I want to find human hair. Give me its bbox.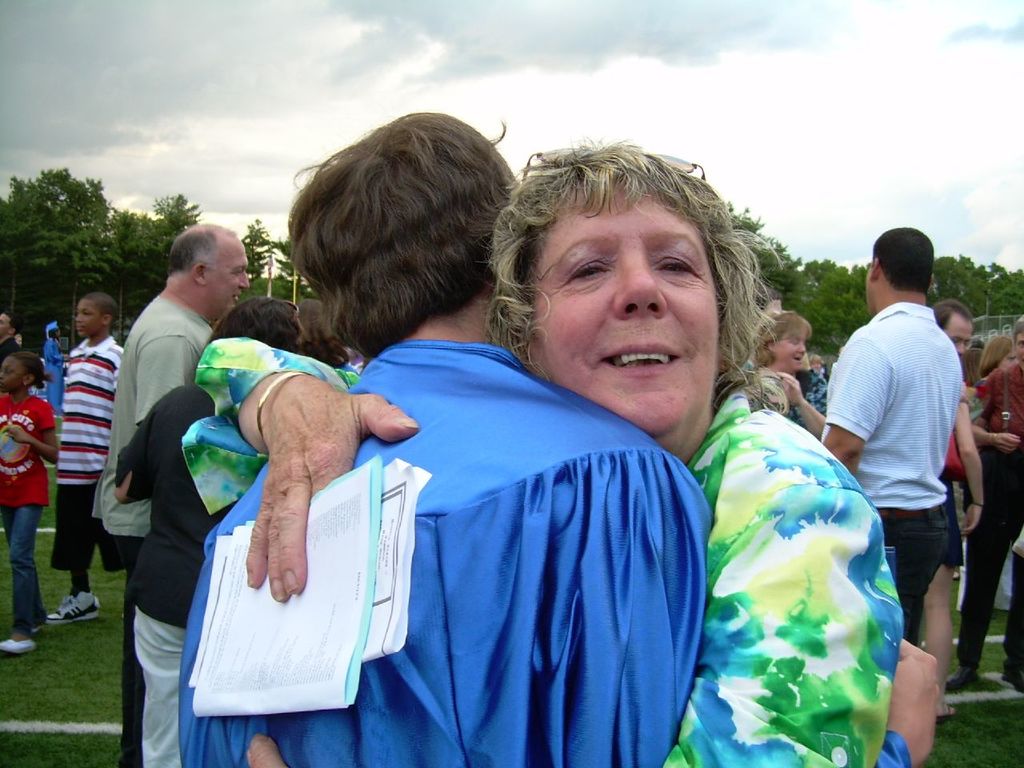
bbox=[294, 300, 338, 348].
